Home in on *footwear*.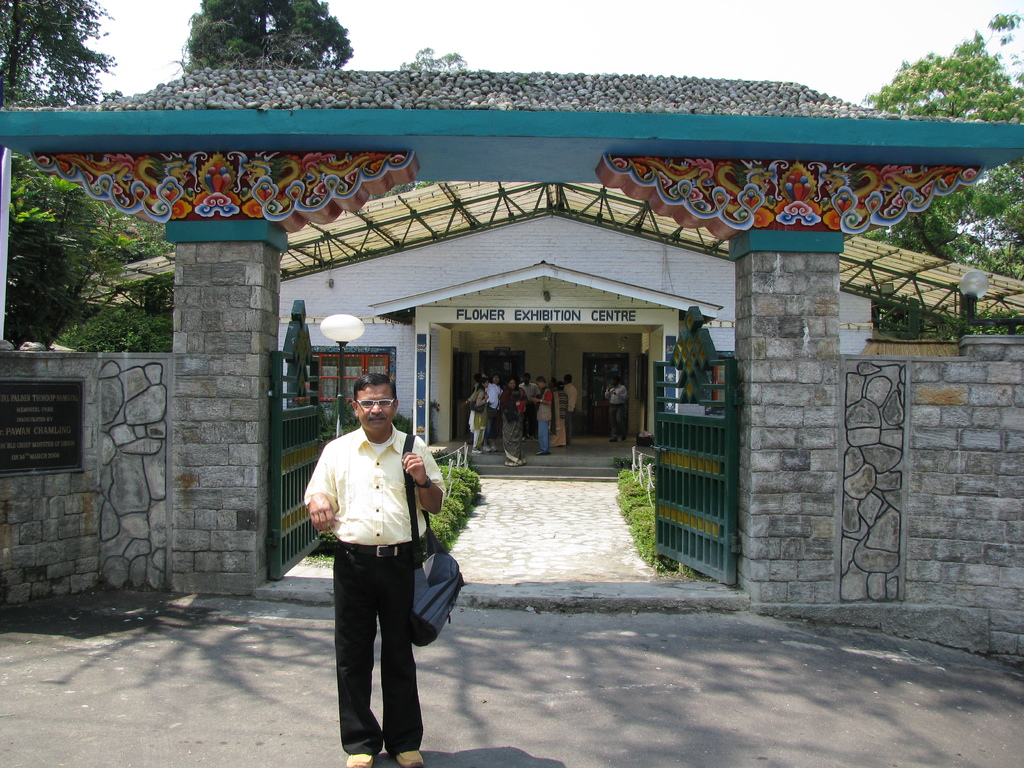
Homed in at x1=341 y1=749 x2=376 y2=767.
